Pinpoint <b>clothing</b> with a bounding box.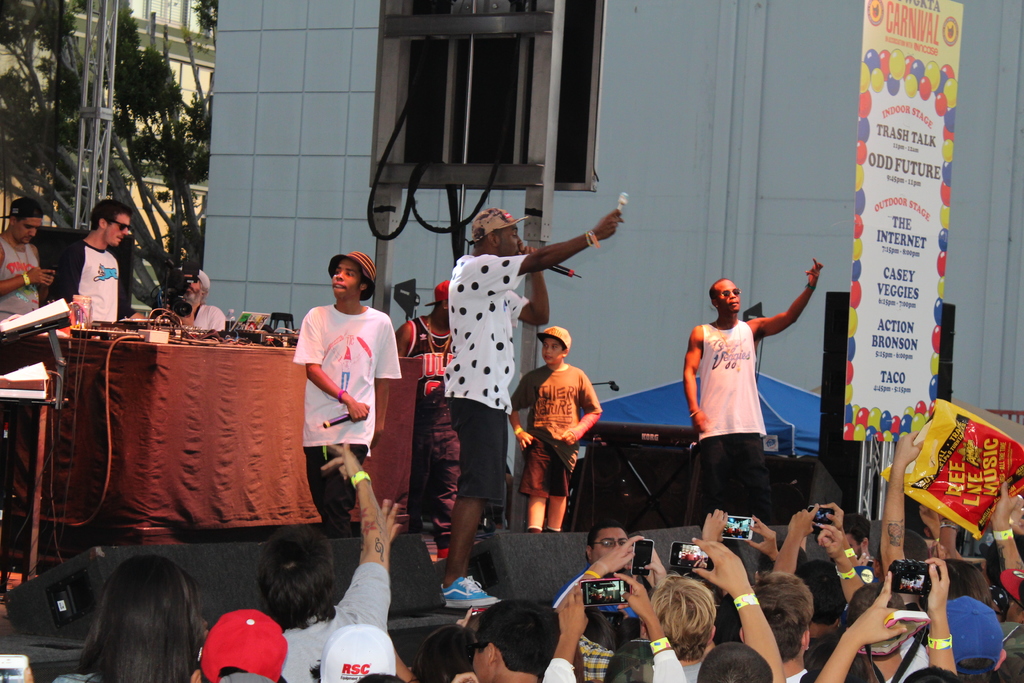
x1=575, y1=633, x2=615, y2=682.
